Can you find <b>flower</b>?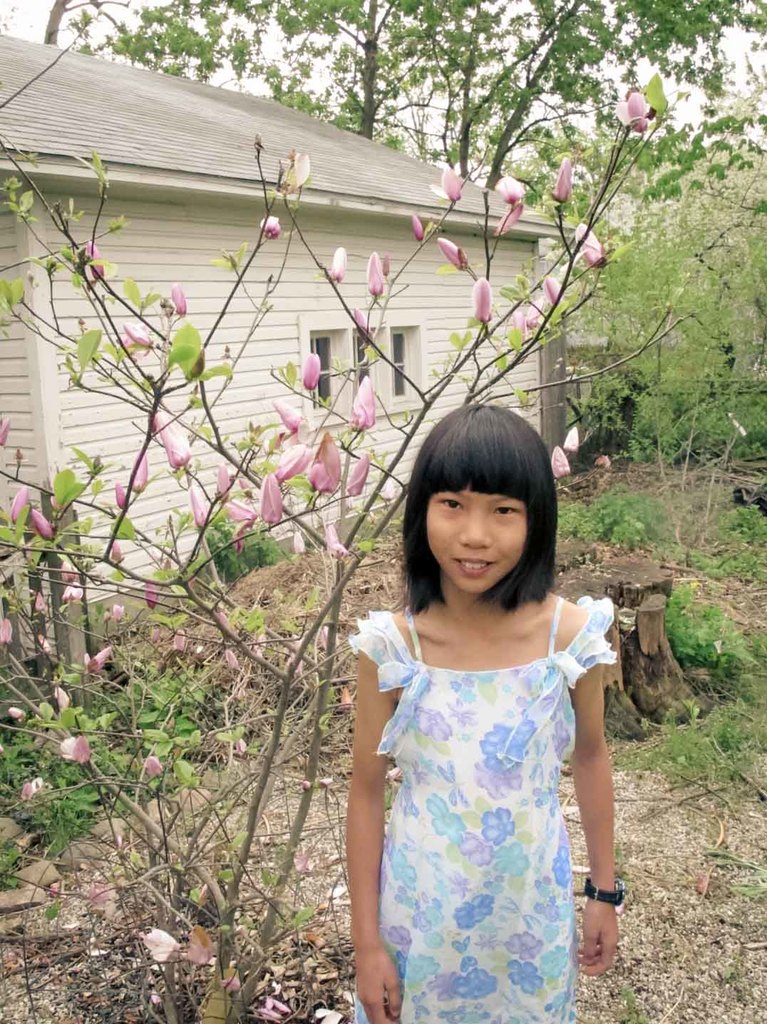
Yes, bounding box: [113,598,127,626].
